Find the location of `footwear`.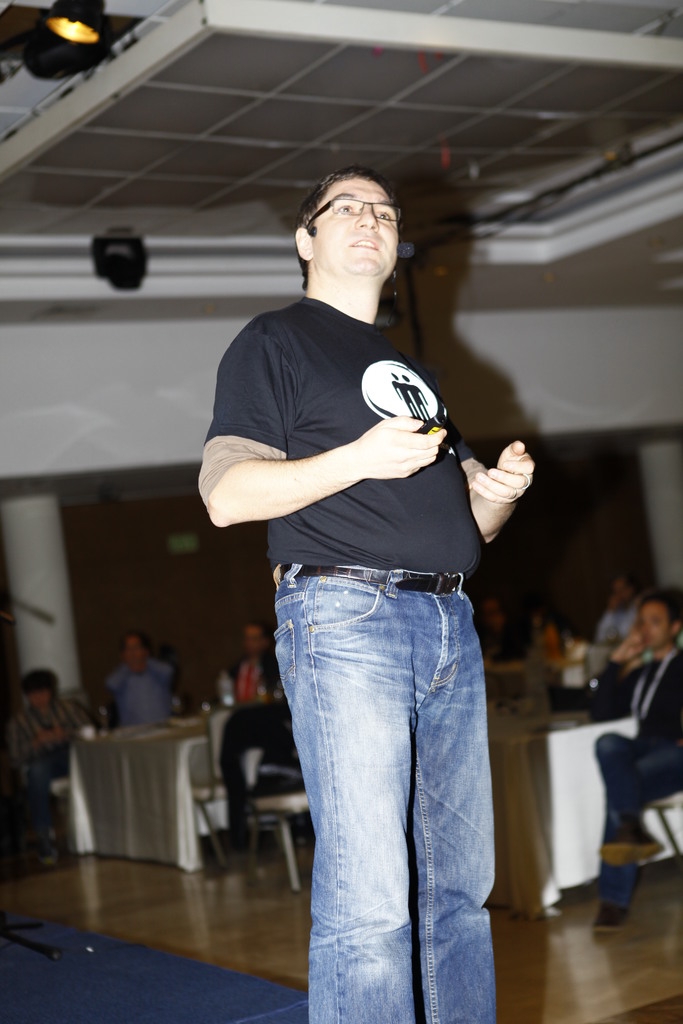
Location: [x1=595, y1=823, x2=660, y2=861].
